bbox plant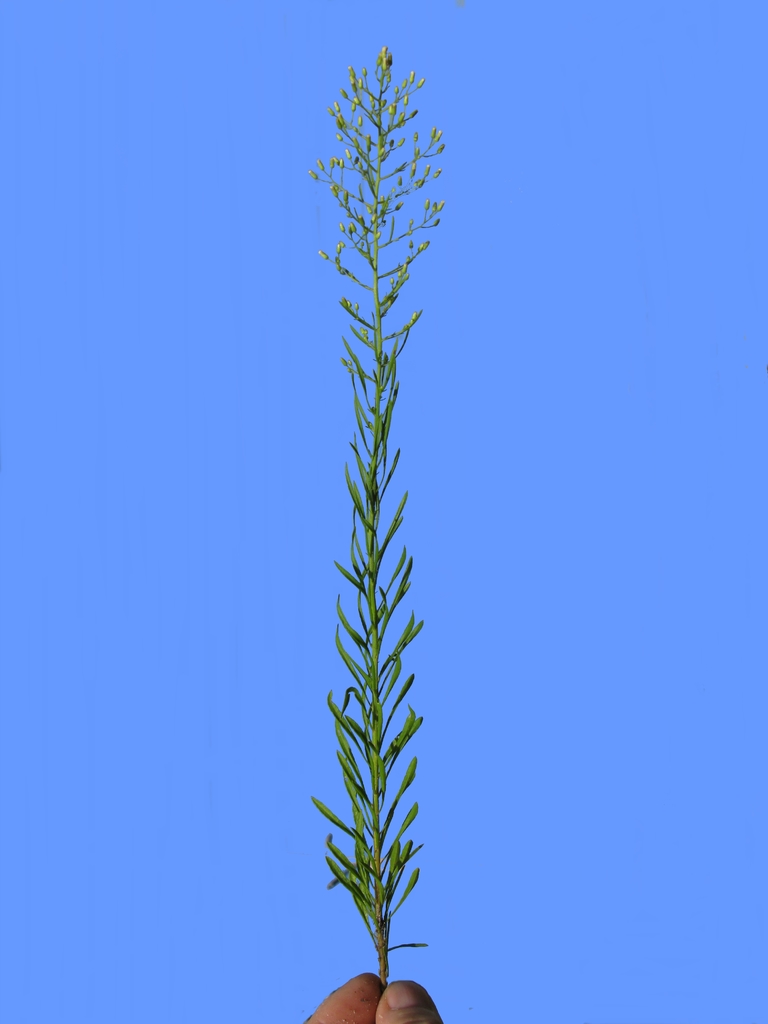
bbox(276, 47, 492, 1023)
